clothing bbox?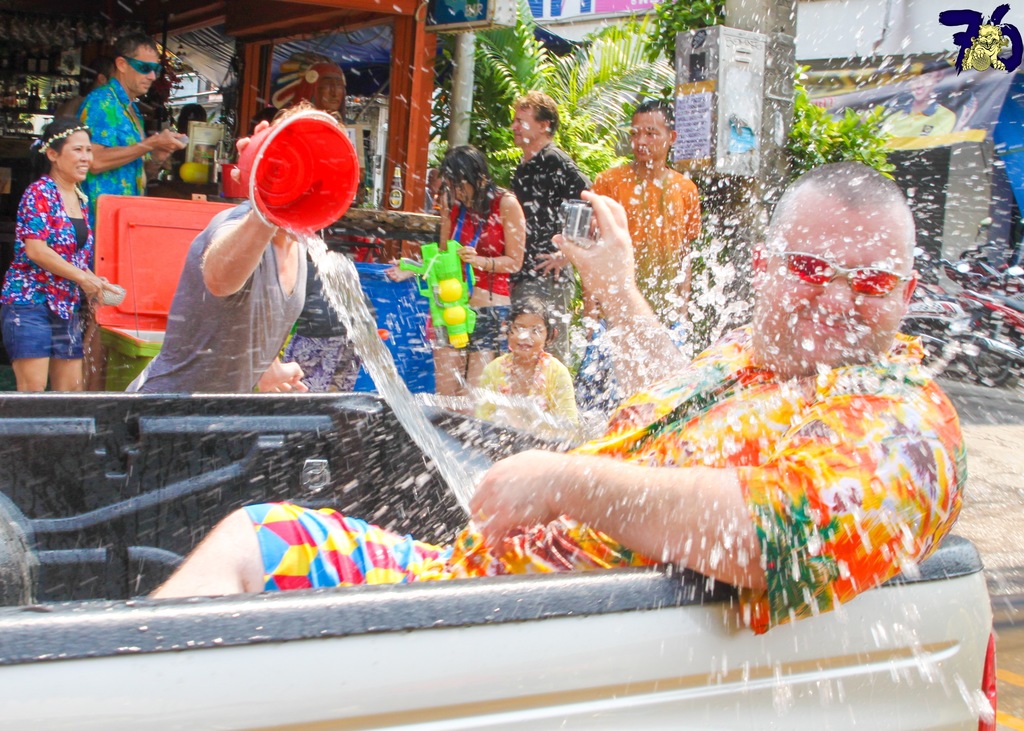
[445, 183, 516, 297]
